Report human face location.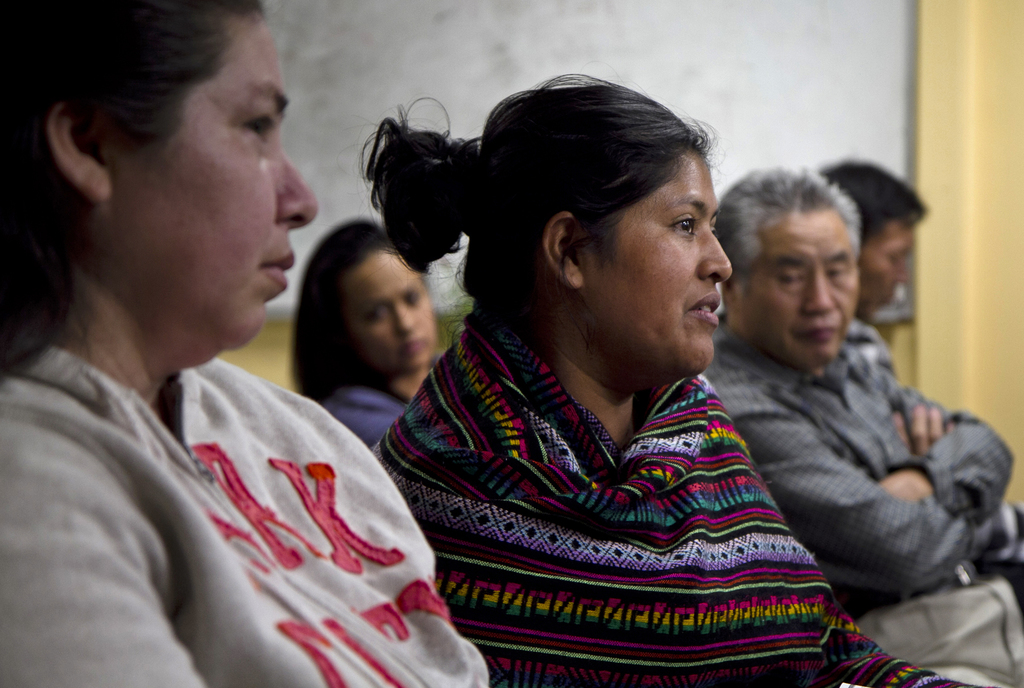
Report: {"x1": 141, "y1": 20, "x2": 312, "y2": 344}.
